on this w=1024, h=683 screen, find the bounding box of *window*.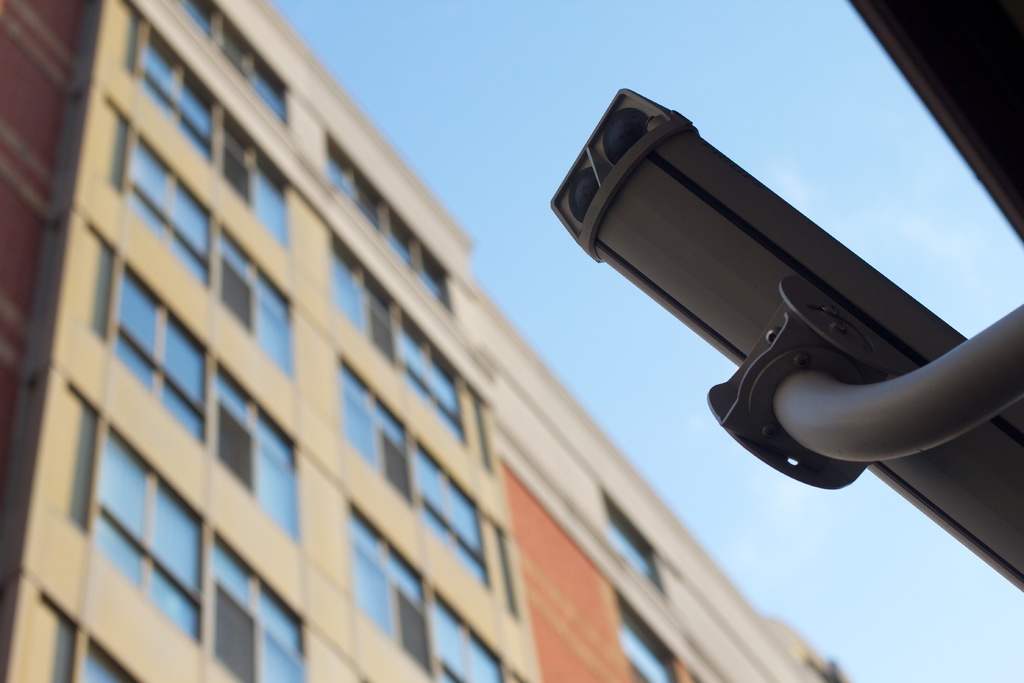
Bounding box: Rect(625, 627, 671, 682).
